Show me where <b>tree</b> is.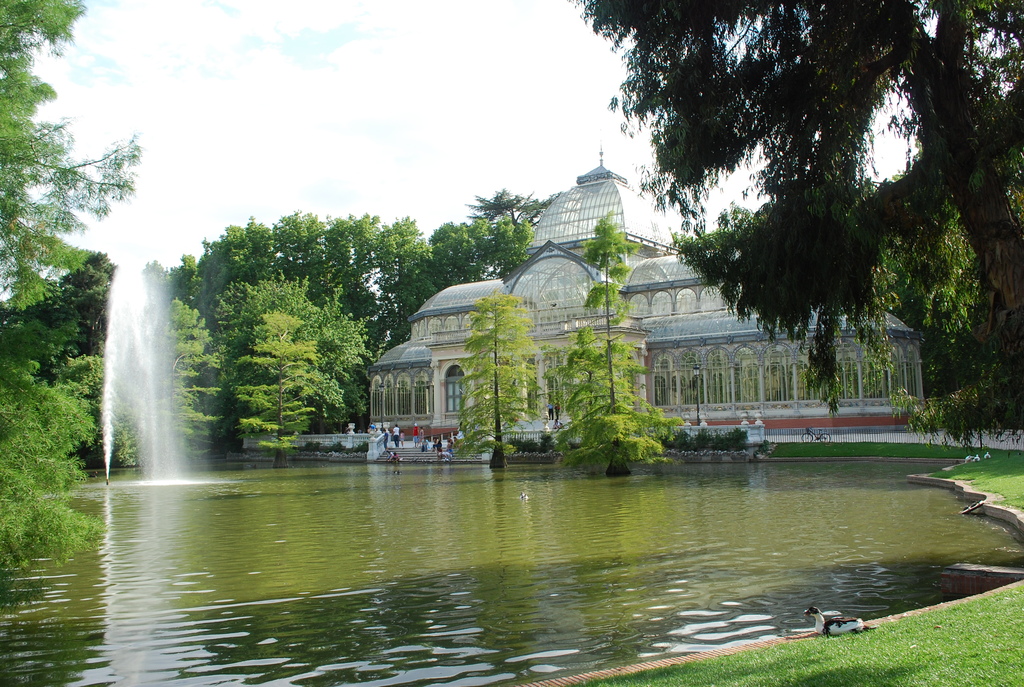
<b>tree</b> is at left=563, top=0, right=1023, bottom=460.
